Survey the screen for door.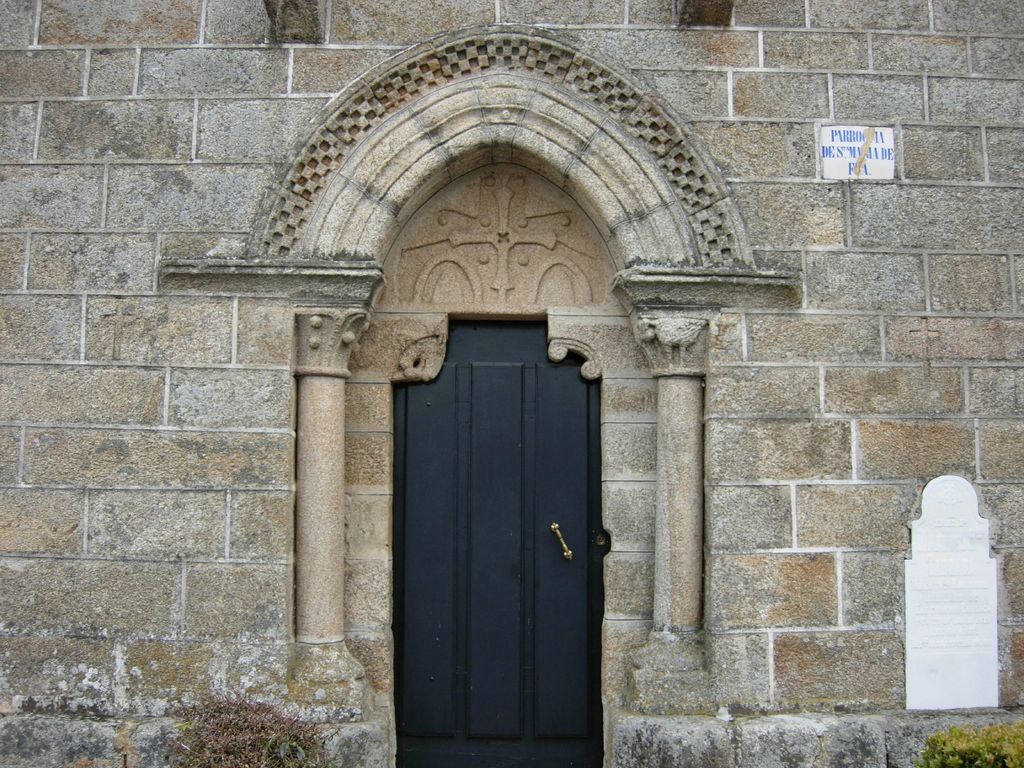
Survey found: bbox=[374, 314, 617, 767].
